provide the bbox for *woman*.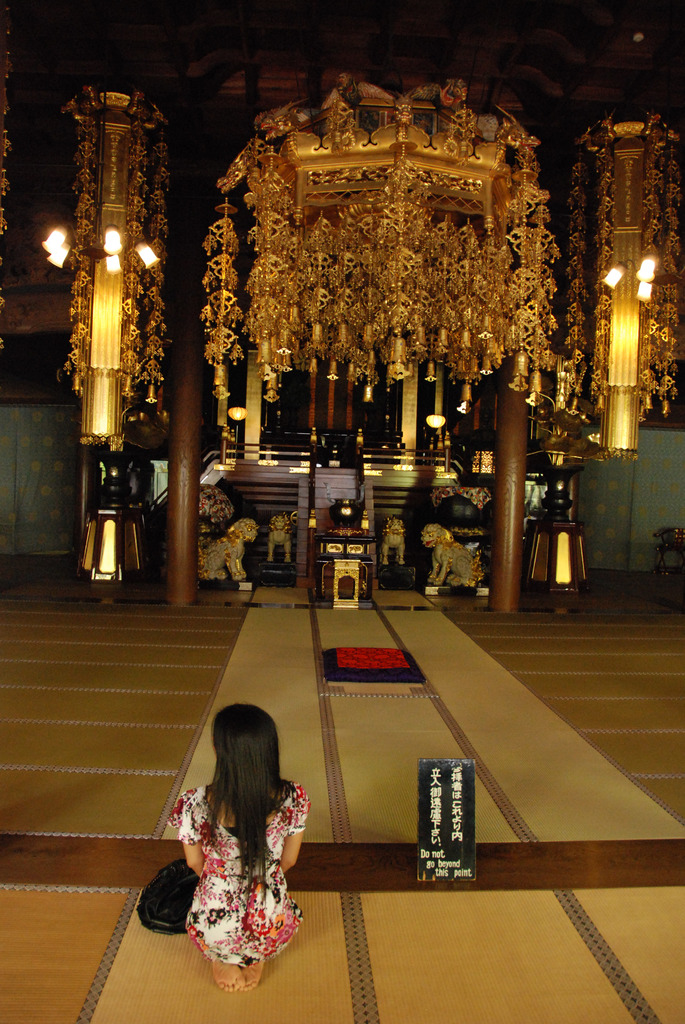
l=148, t=698, r=329, b=985.
